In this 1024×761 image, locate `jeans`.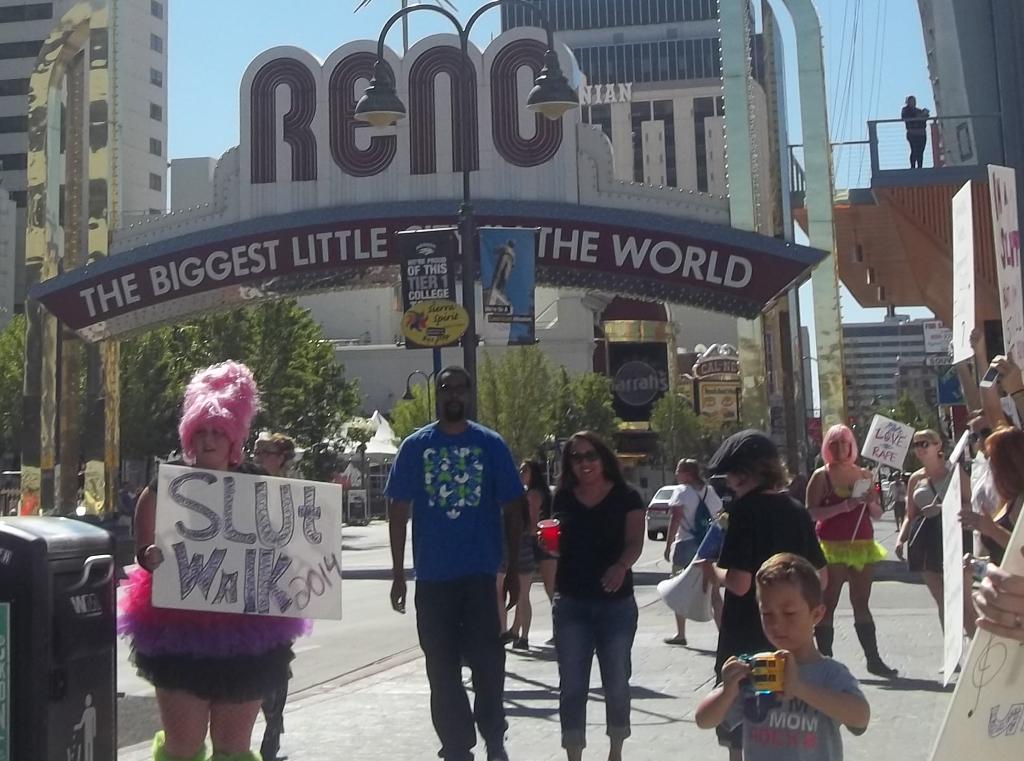
Bounding box: box=[557, 602, 653, 744].
